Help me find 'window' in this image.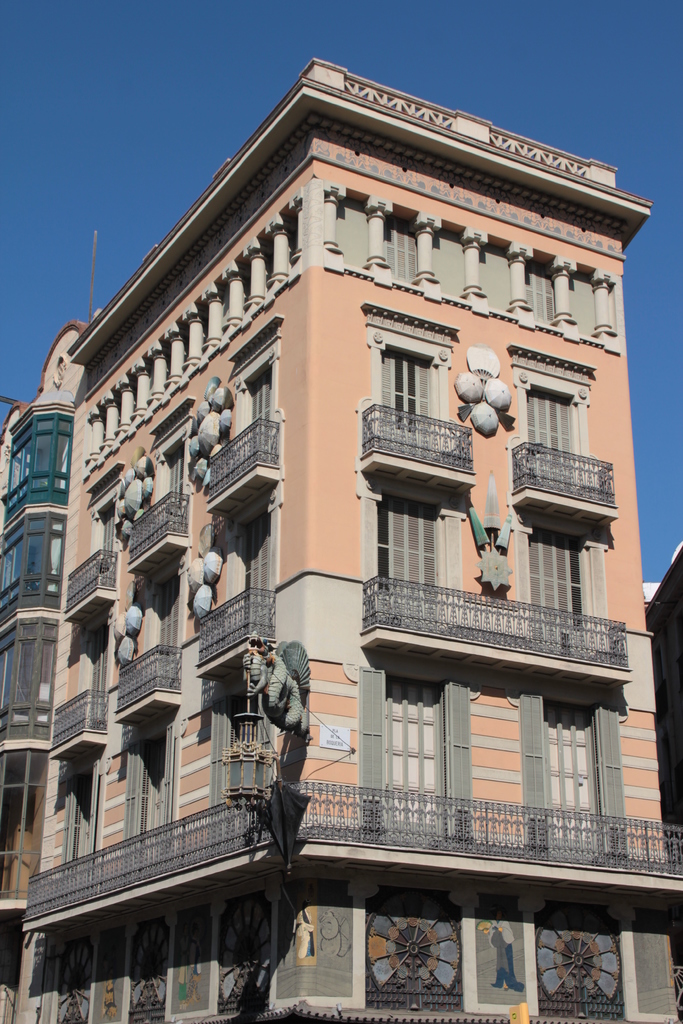
Found it: 0/755/51/900.
